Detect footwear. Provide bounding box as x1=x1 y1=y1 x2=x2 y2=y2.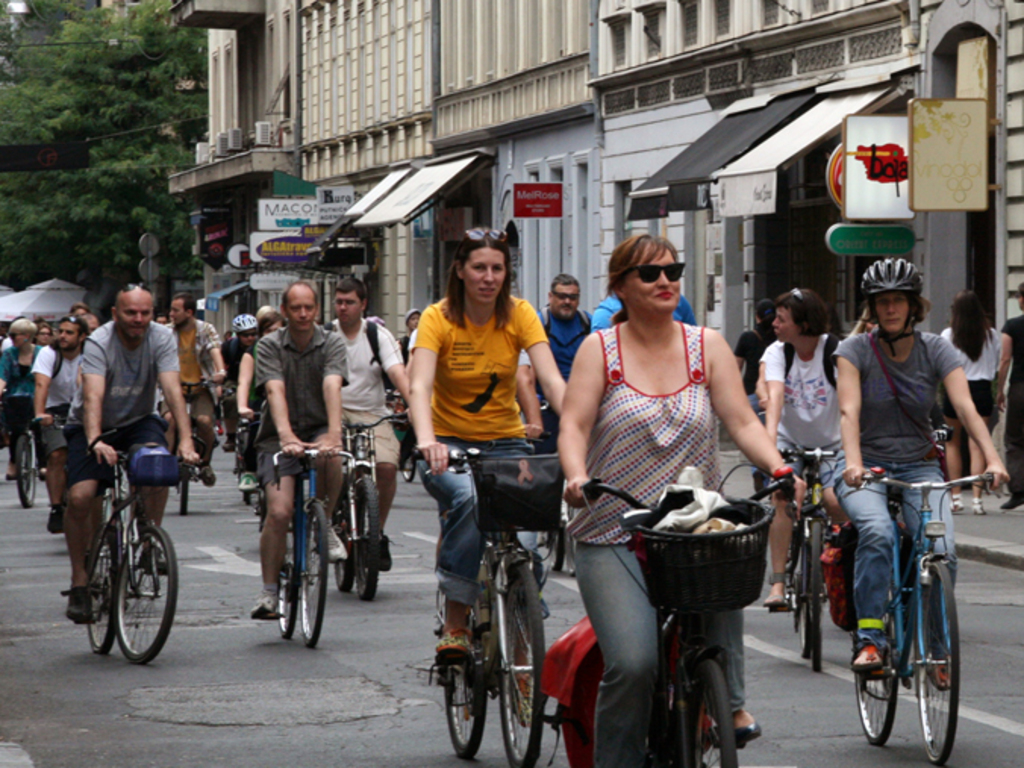
x1=61 y1=579 x2=97 y2=621.
